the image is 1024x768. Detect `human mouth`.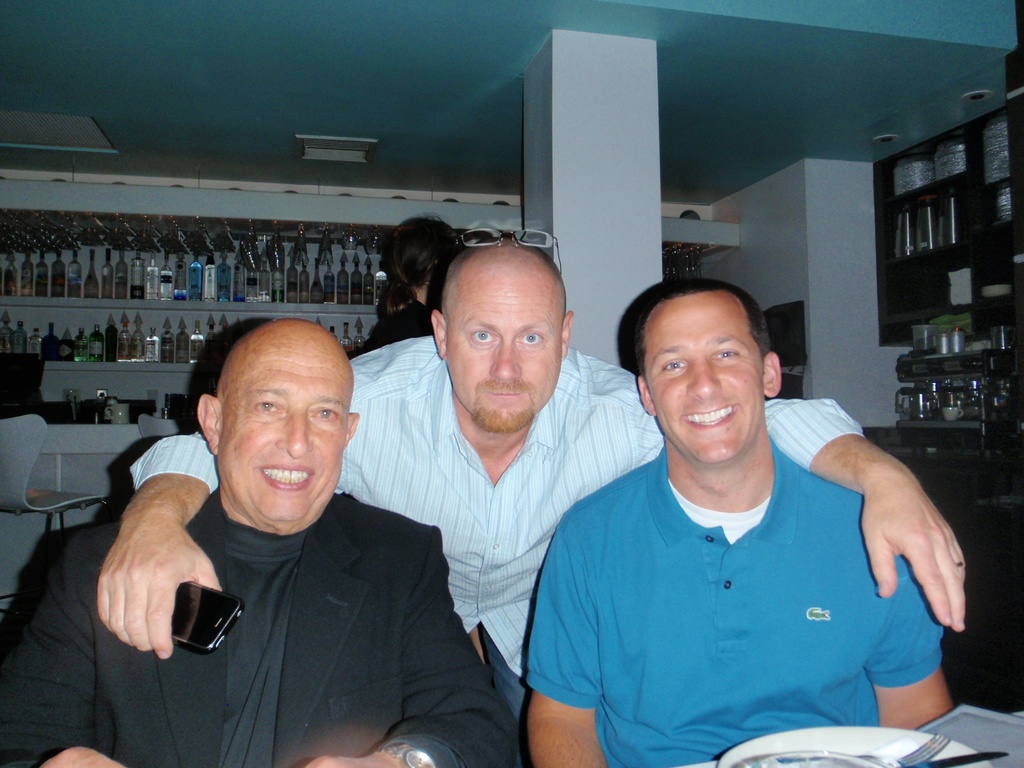
Detection: Rect(682, 403, 735, 433).
